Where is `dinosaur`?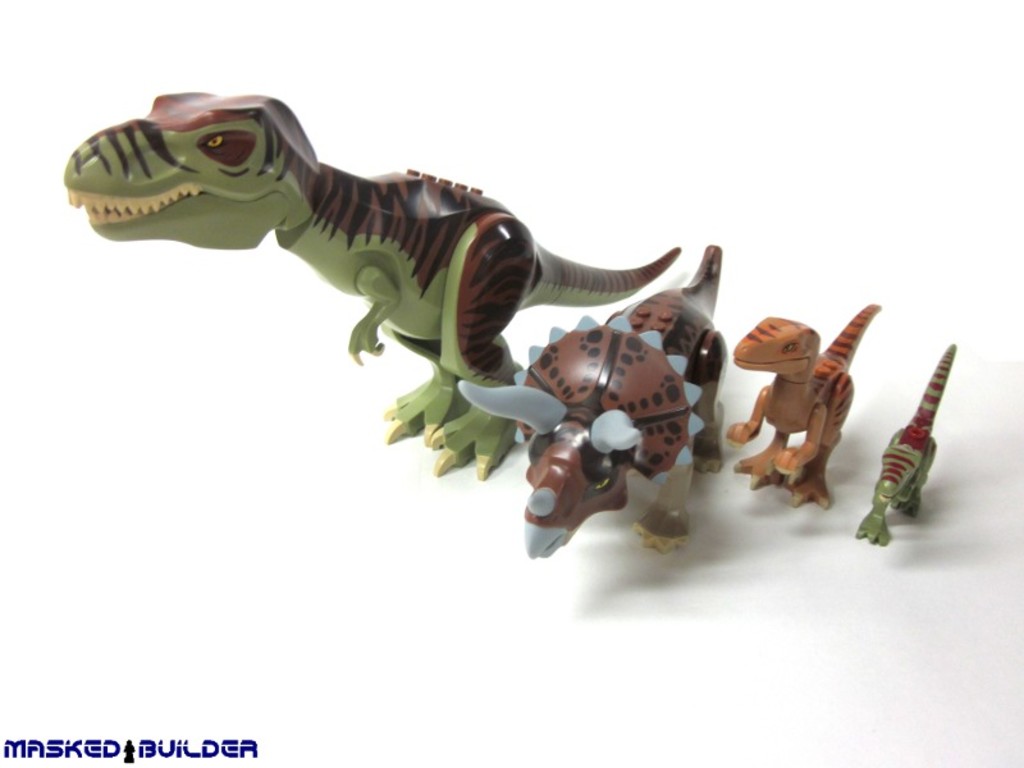
bbox=[849, 342, 956, 548].
